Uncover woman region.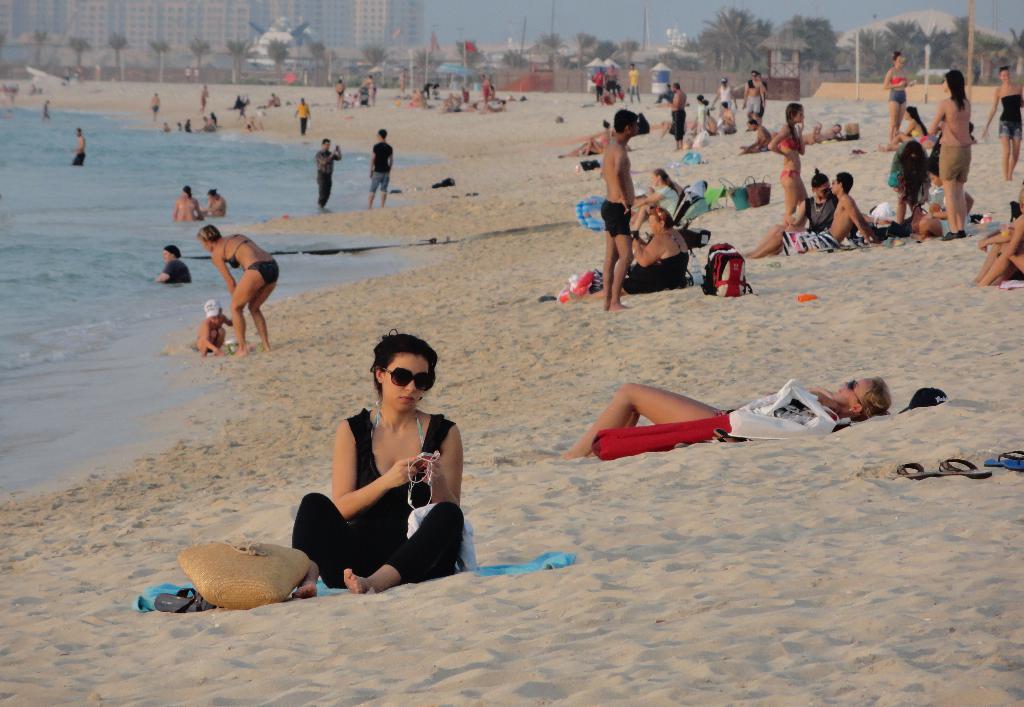
Uncovered: bbox(932, 67, 968, 244).
